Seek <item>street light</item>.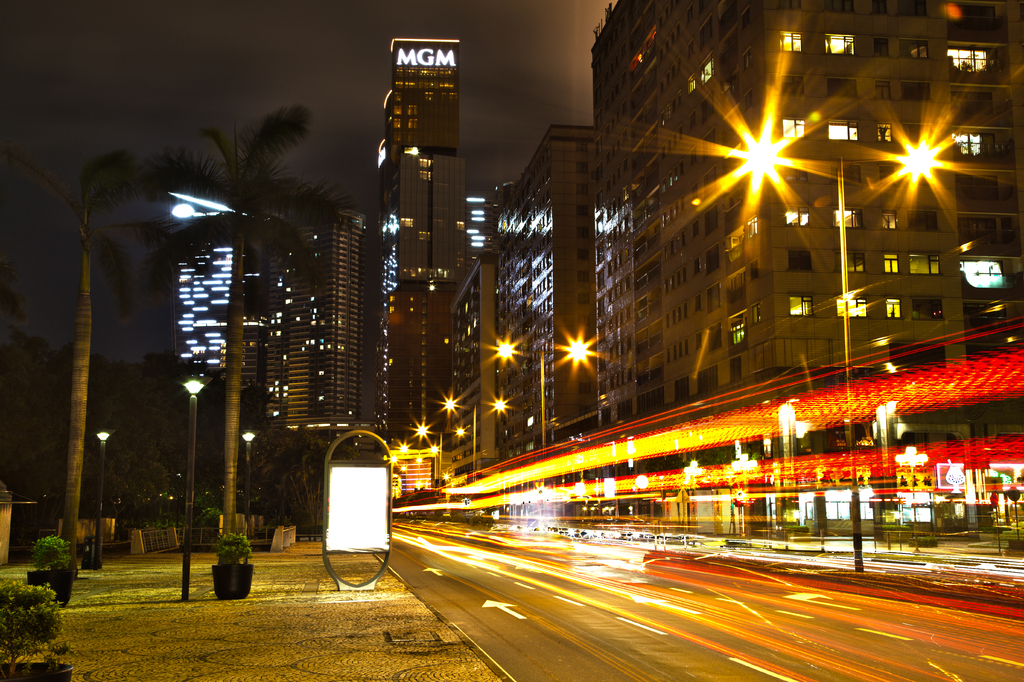
box=[88, 425, 114, 570].
